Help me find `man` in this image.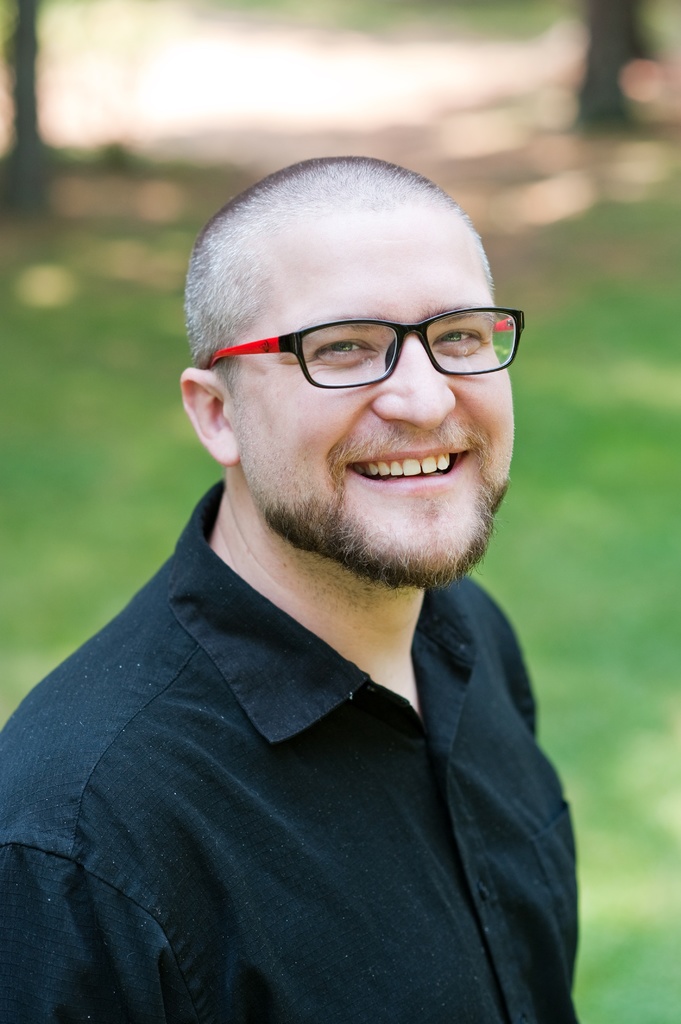
Found it: pyautogui.locateOnScreen(0, 151, 585, 1023).
